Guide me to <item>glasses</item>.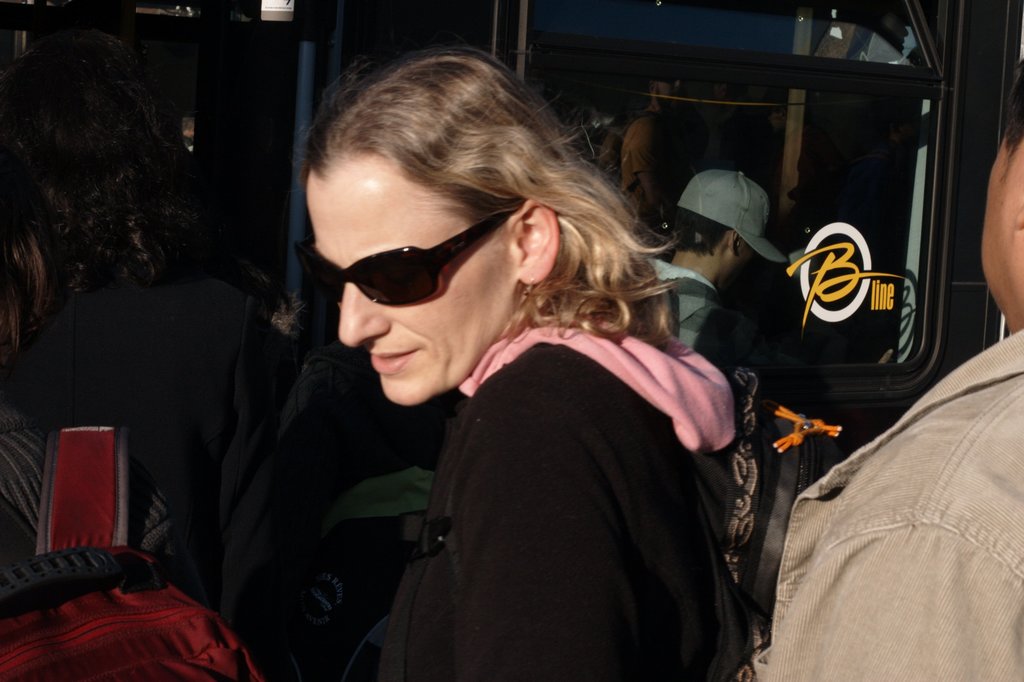
Guidance: x1=293 y1=206 x2=512 y2=313.
